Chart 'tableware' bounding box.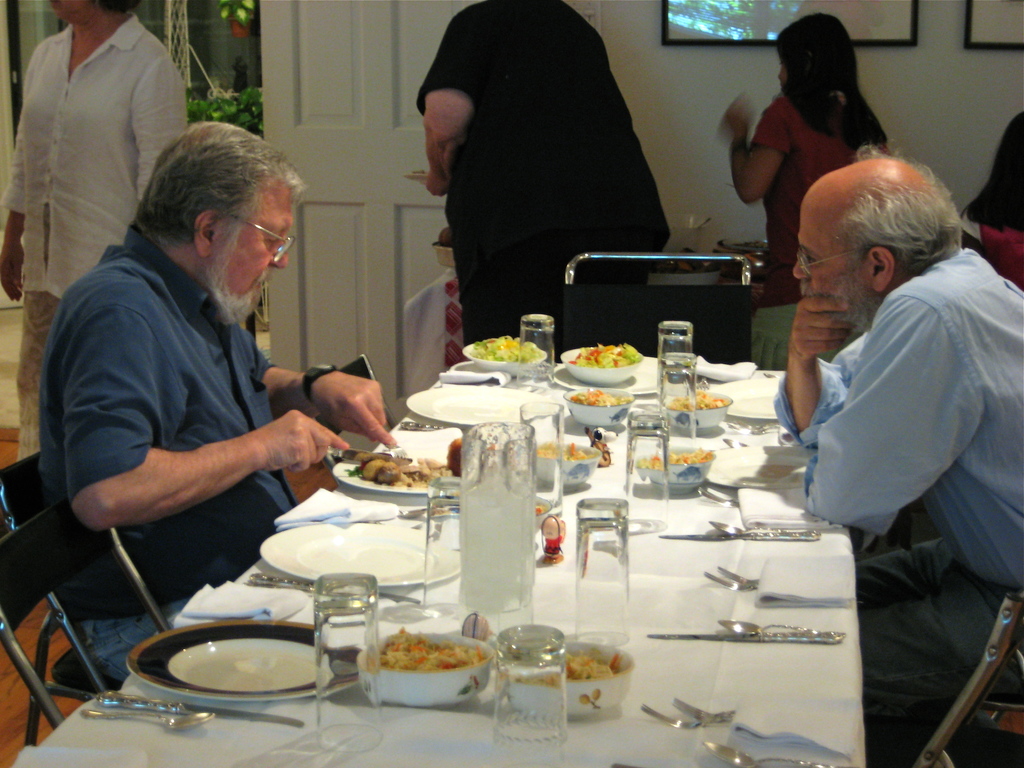
Charted: {"x1": 250, "y1": 575, "x2": 422, "y2": 605}.
